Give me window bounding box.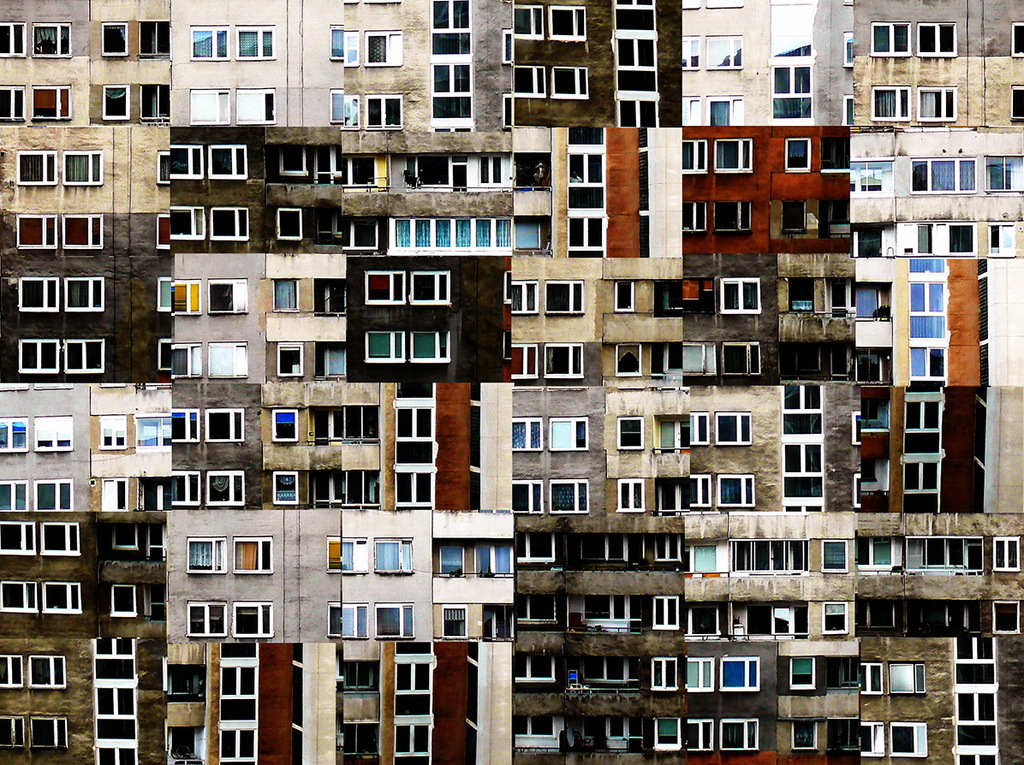
l=437, t=600, r=471, b=637.
